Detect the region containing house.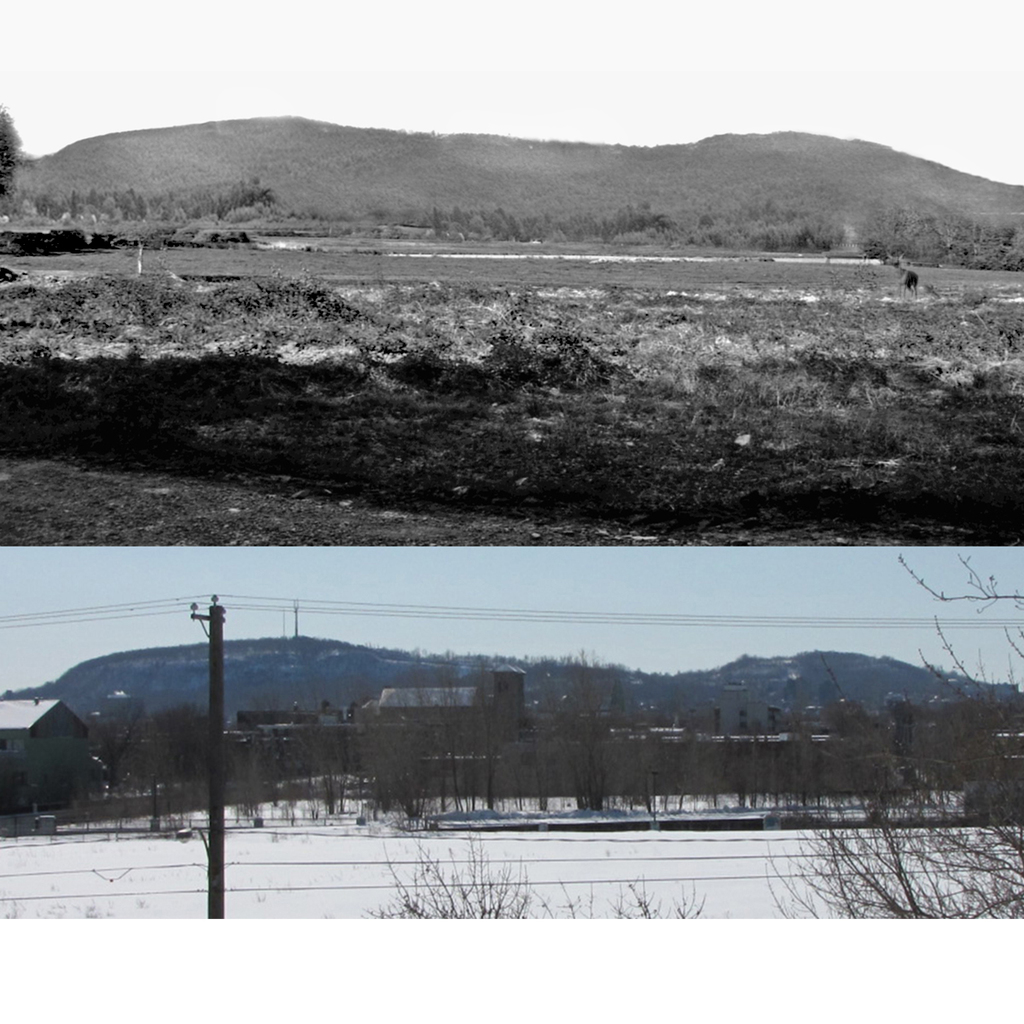
bbox(224, 662, 1023, 800).
